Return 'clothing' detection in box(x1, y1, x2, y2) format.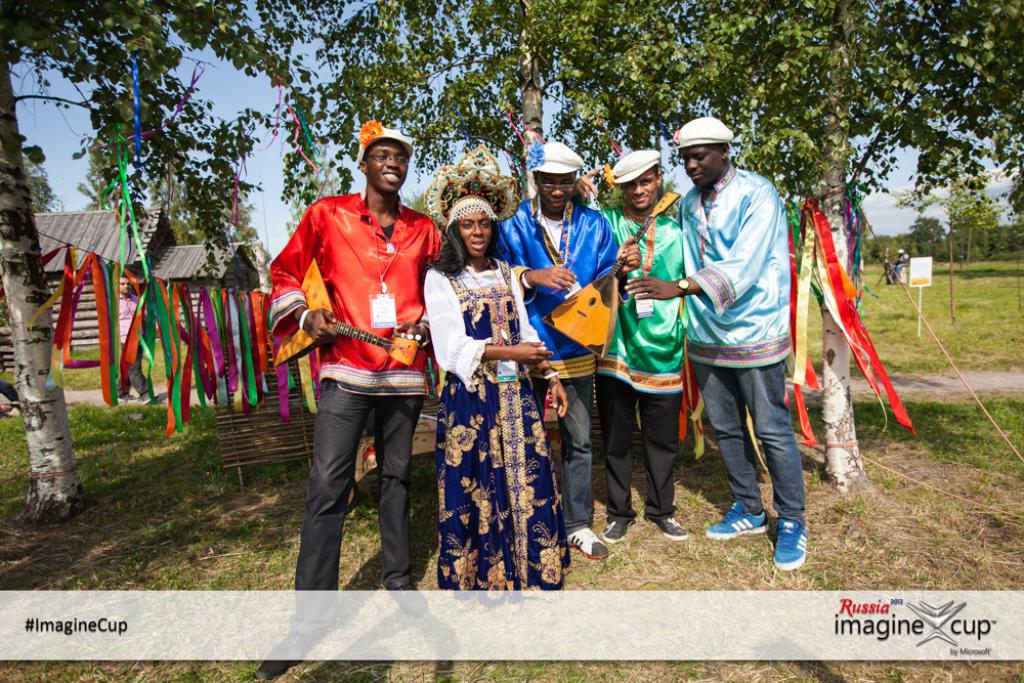
box(268, 188, 441, 632).
